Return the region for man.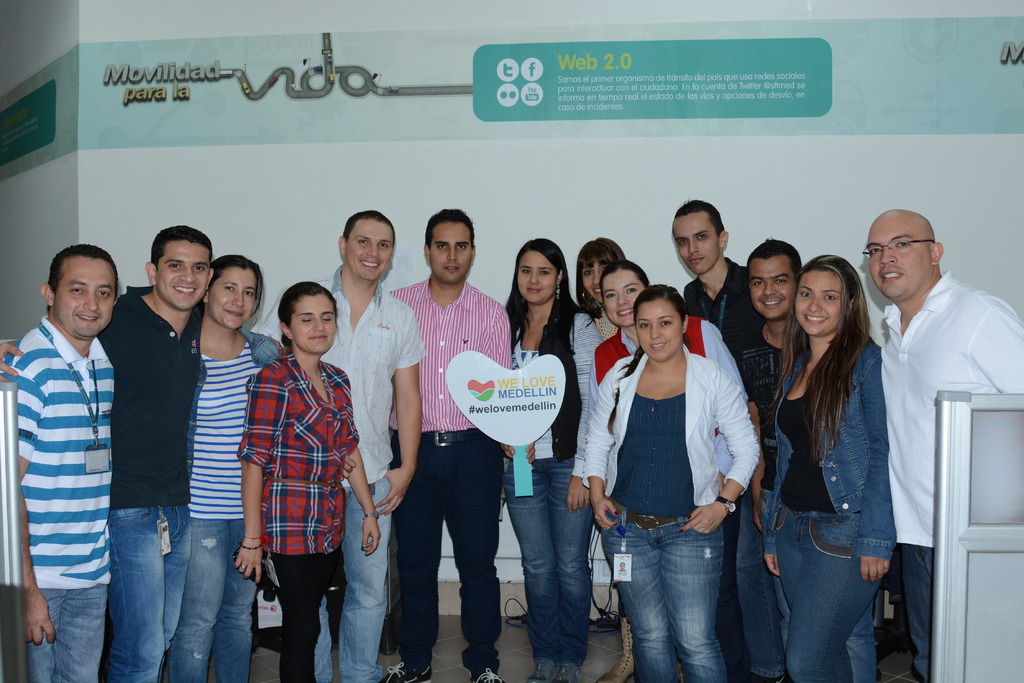
876/200/1023/682.
